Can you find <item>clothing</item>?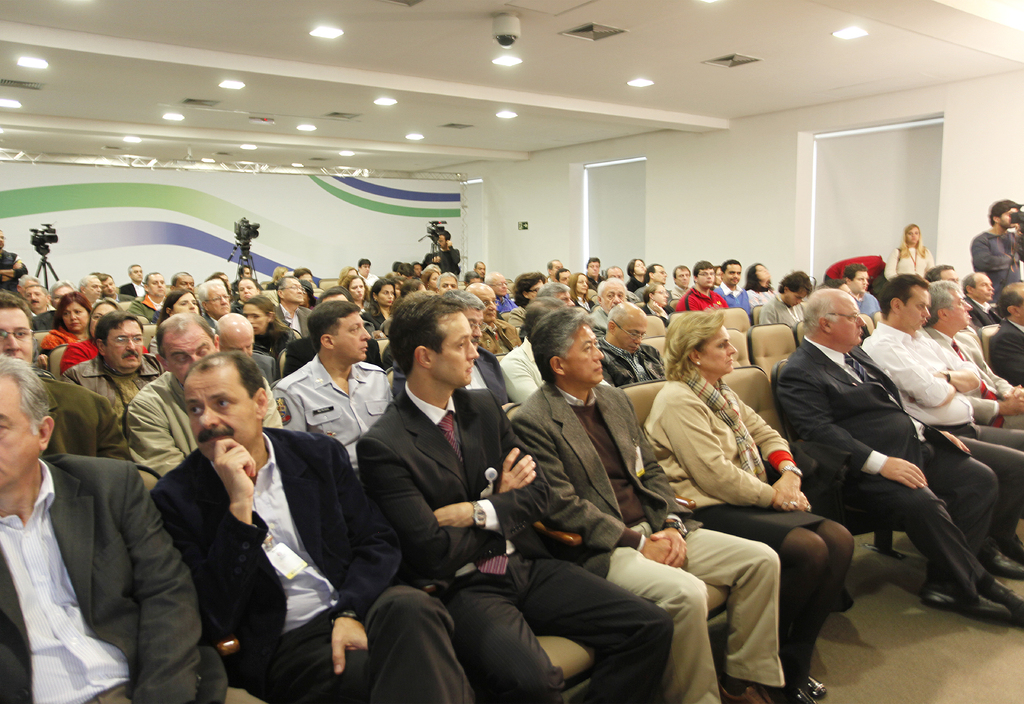
Yes, bounding box: Rect(932, 328, 1023, 428).
